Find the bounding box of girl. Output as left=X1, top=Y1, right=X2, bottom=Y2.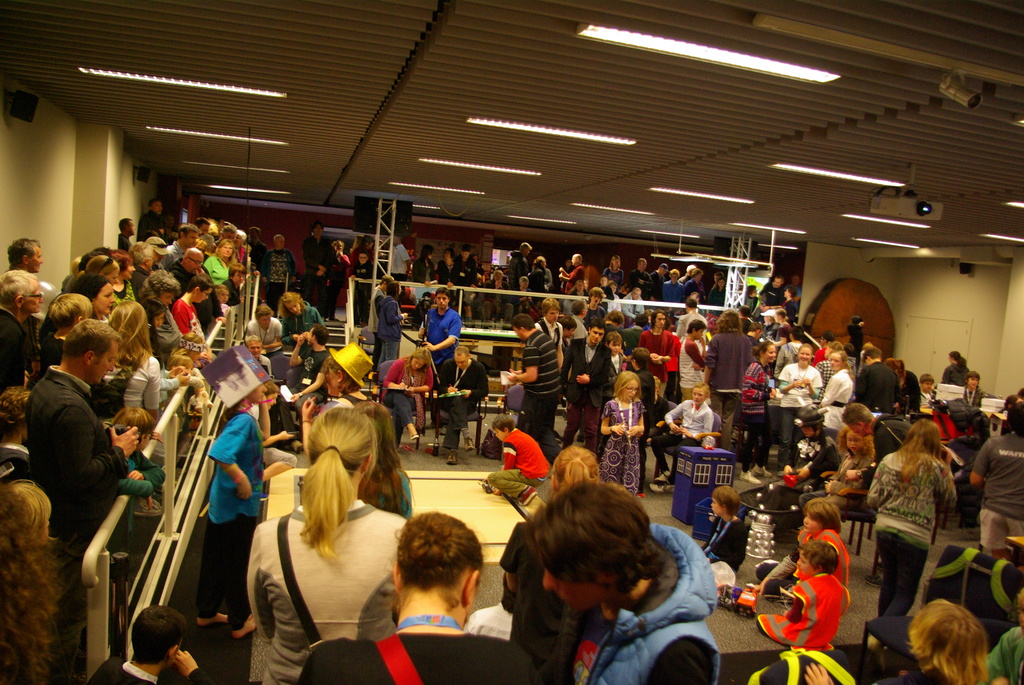
left=778, top=338, right=815, bottom=460.
